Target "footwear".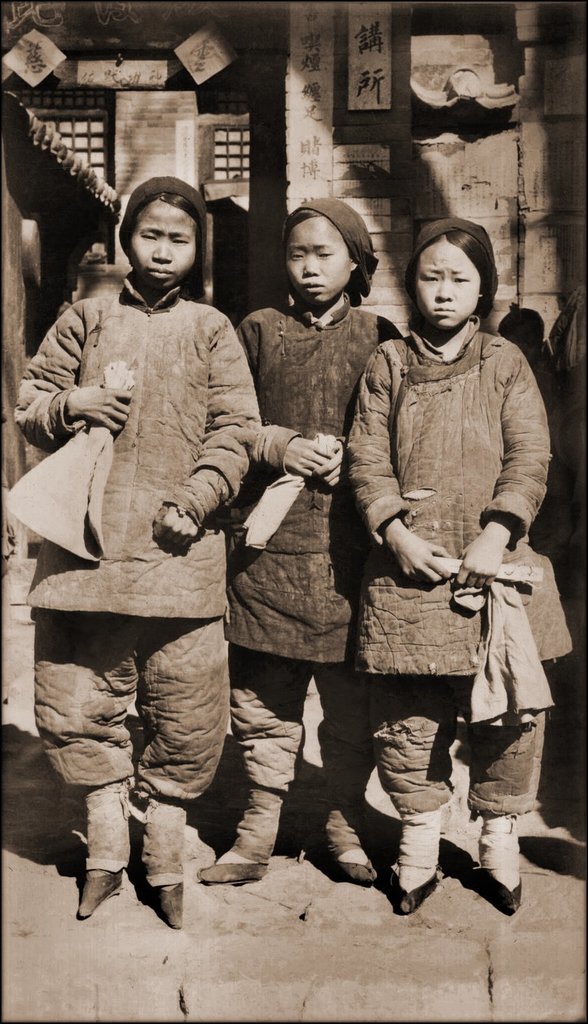
Target region: <bbox>393, 864, 438, 915</bbox>.
